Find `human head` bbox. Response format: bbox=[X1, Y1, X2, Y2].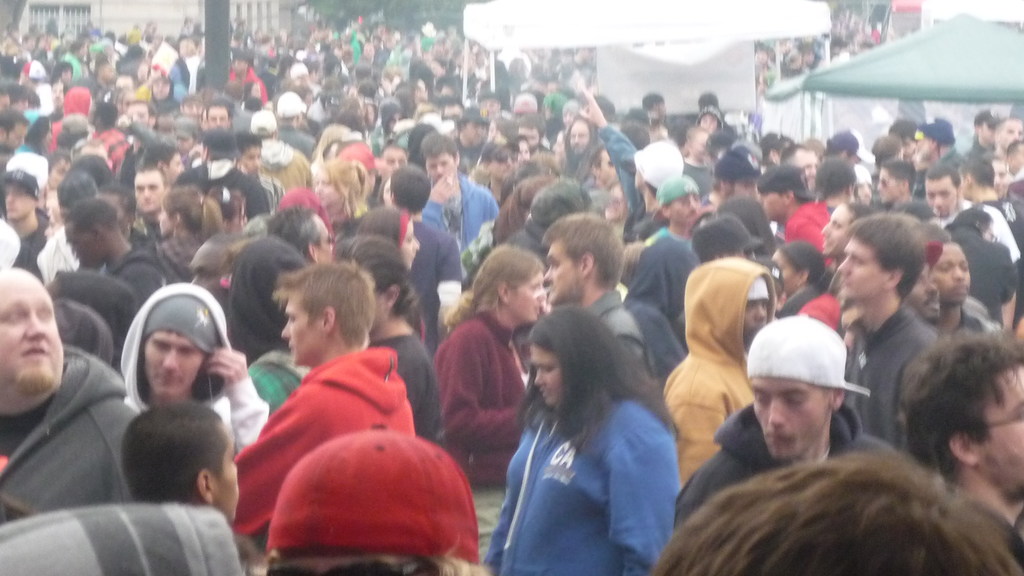
bbox=[824, 127, 859, 159].
